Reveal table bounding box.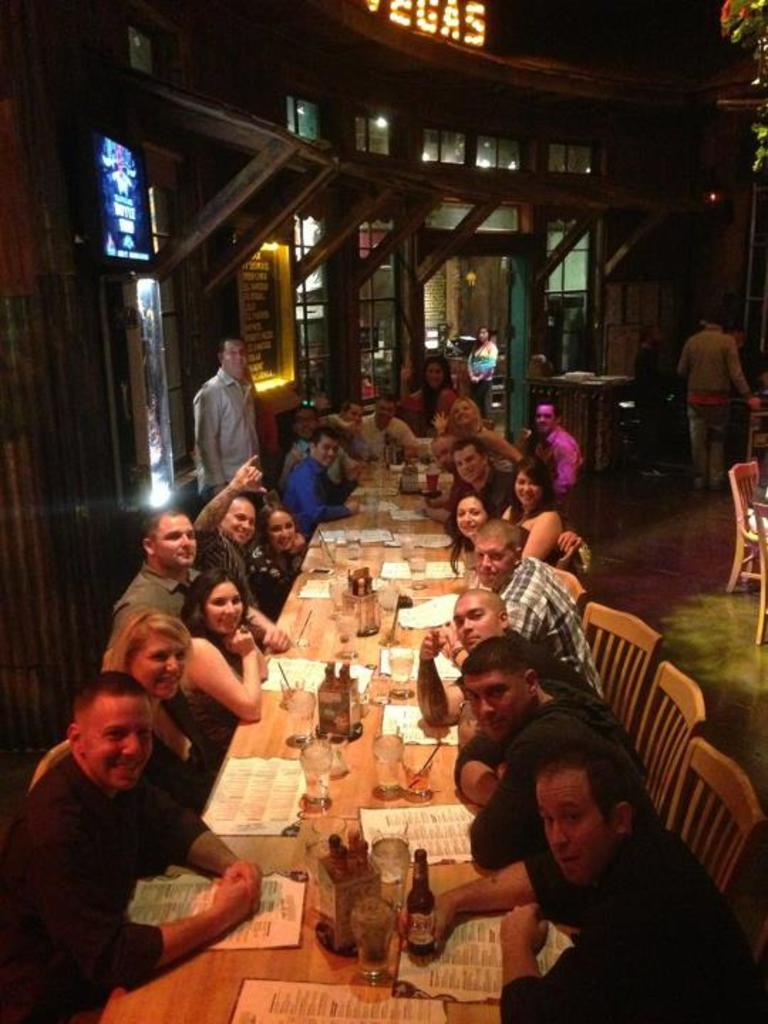
Revealed: bbox=(84, 636, 609, 1023).
